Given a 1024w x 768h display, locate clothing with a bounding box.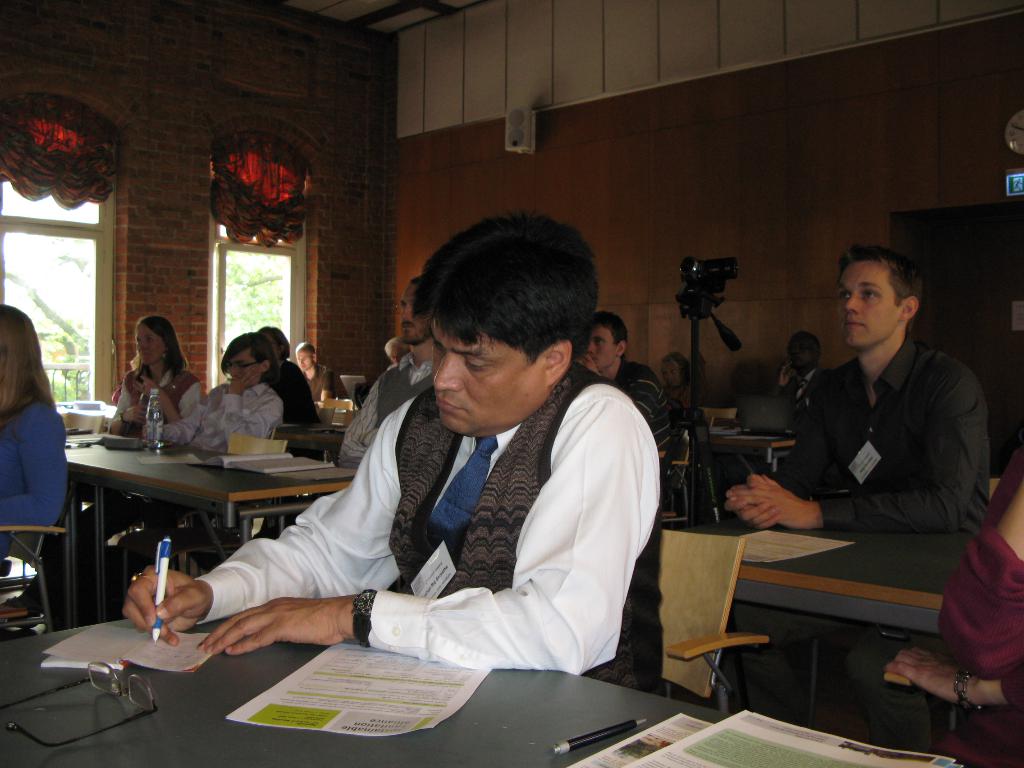
Located: select_region(0, 388, 70, 547).
